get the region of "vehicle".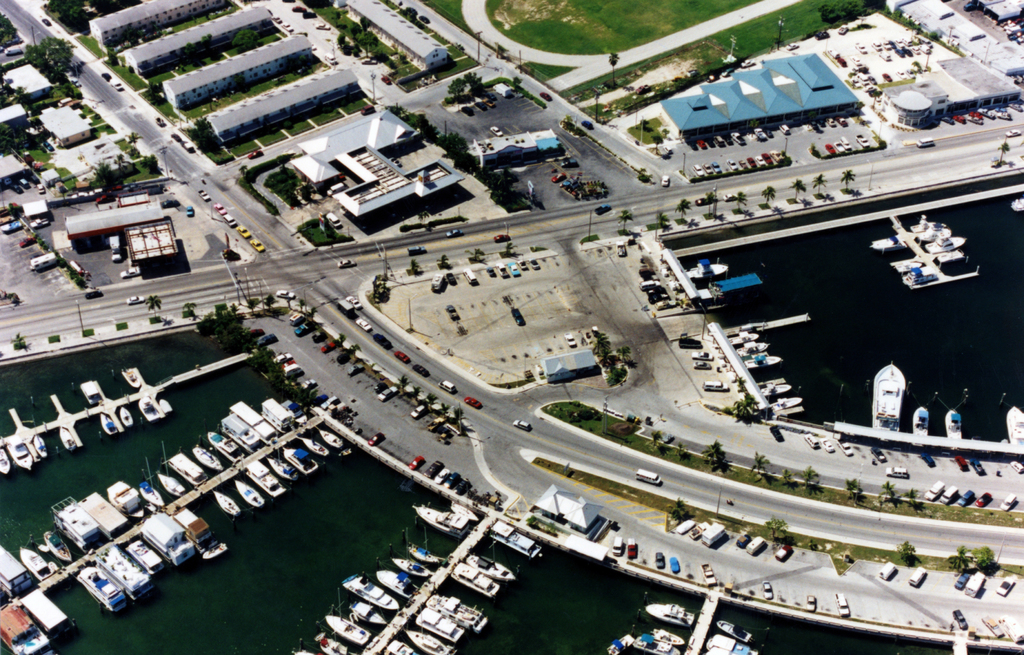
<region>996, 490, 1018, 512</region>.
